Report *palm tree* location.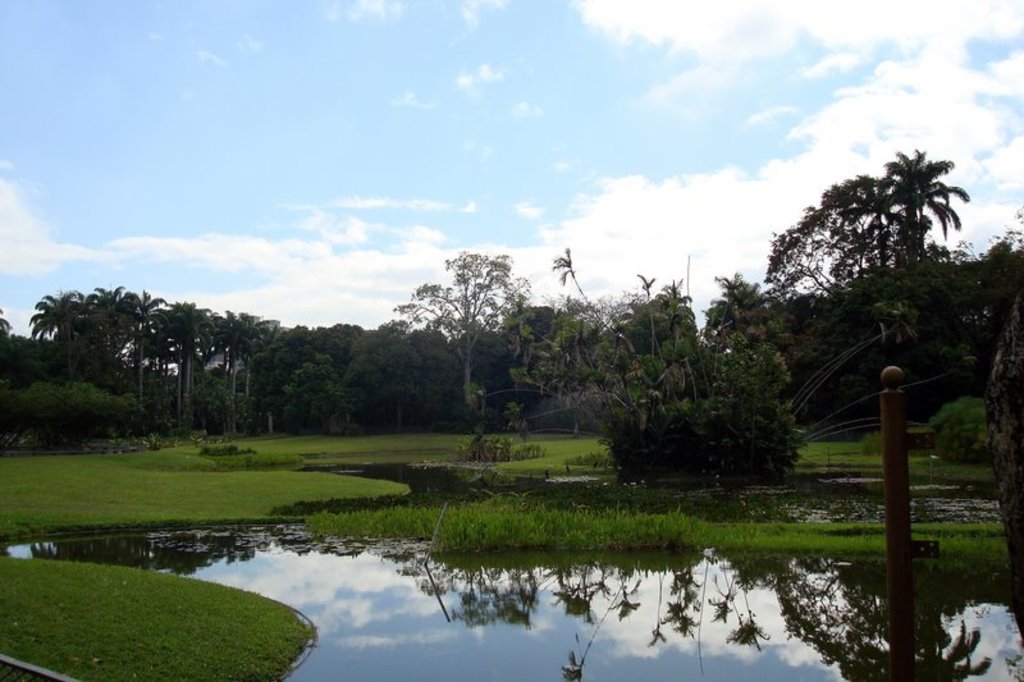
Report: bbox(100, 292, 140, 399).
